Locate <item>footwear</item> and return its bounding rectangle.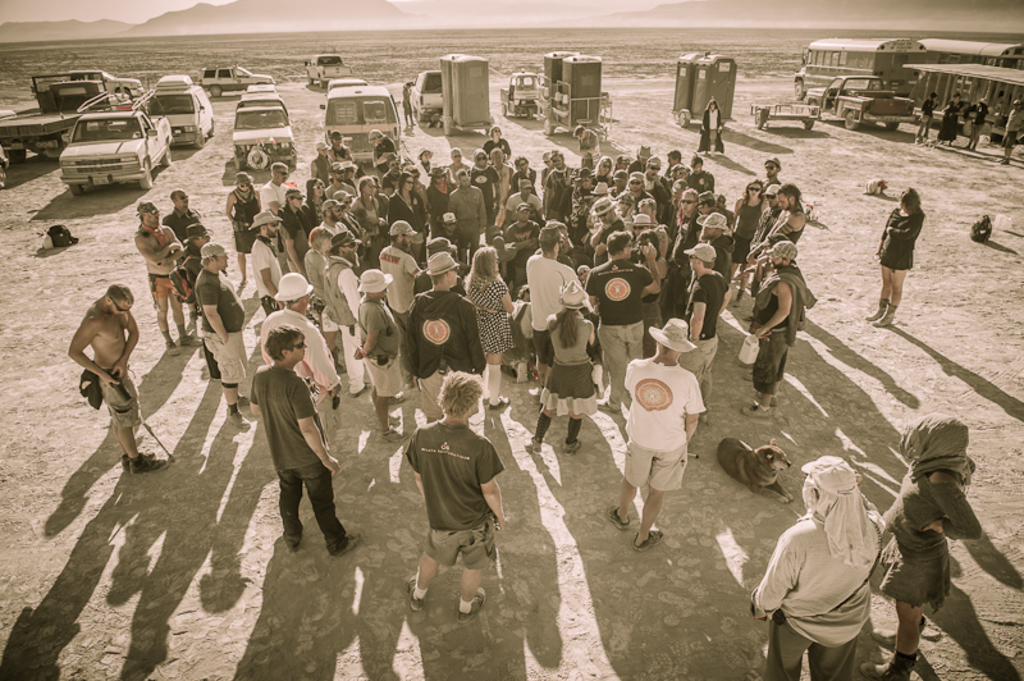
(324,527,358,565).
